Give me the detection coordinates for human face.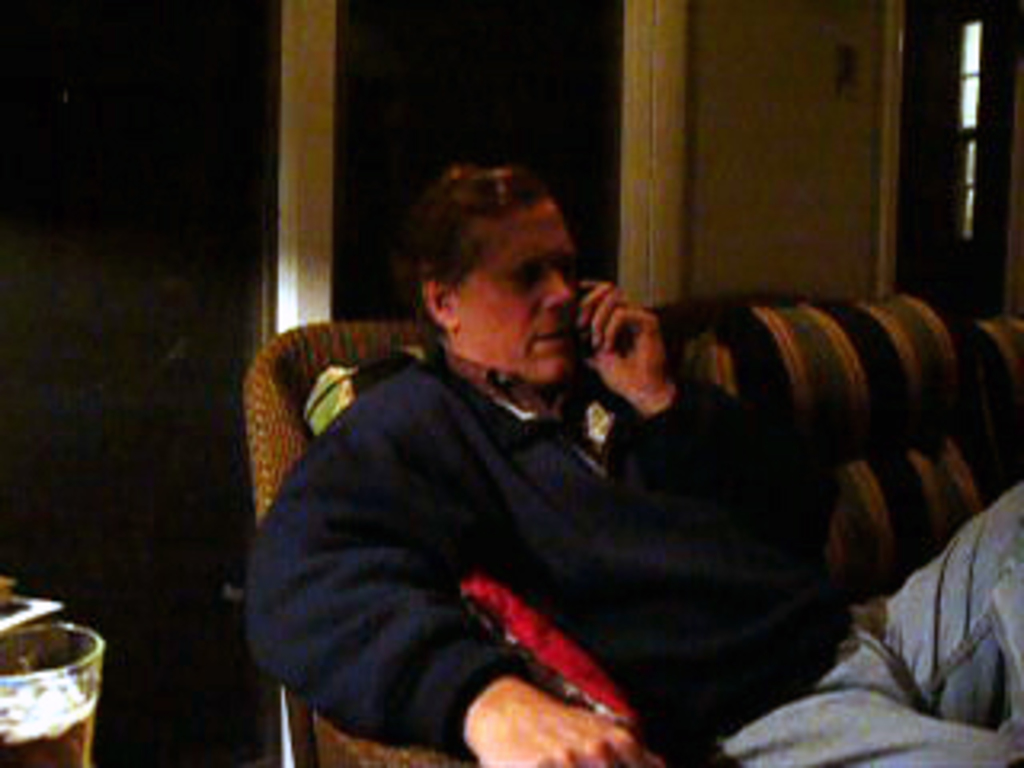
{"x1": 454, "y1": 198, "x2": 576, "y2": 384}.
